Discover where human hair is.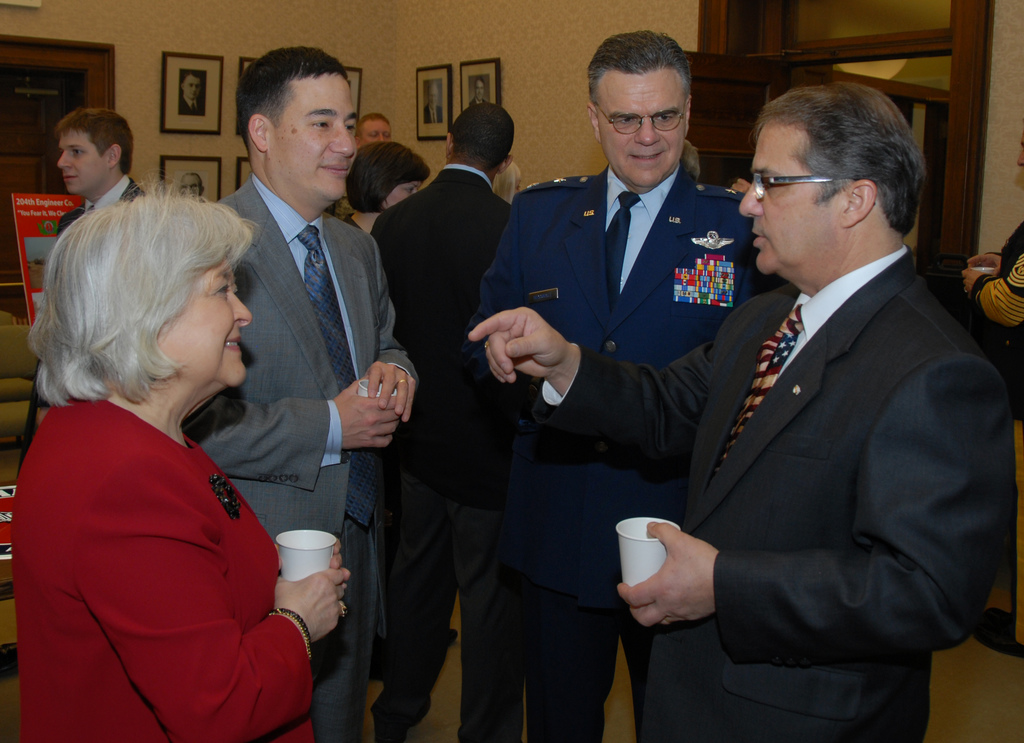
Discovered at region(445, 99, 518, 165).
